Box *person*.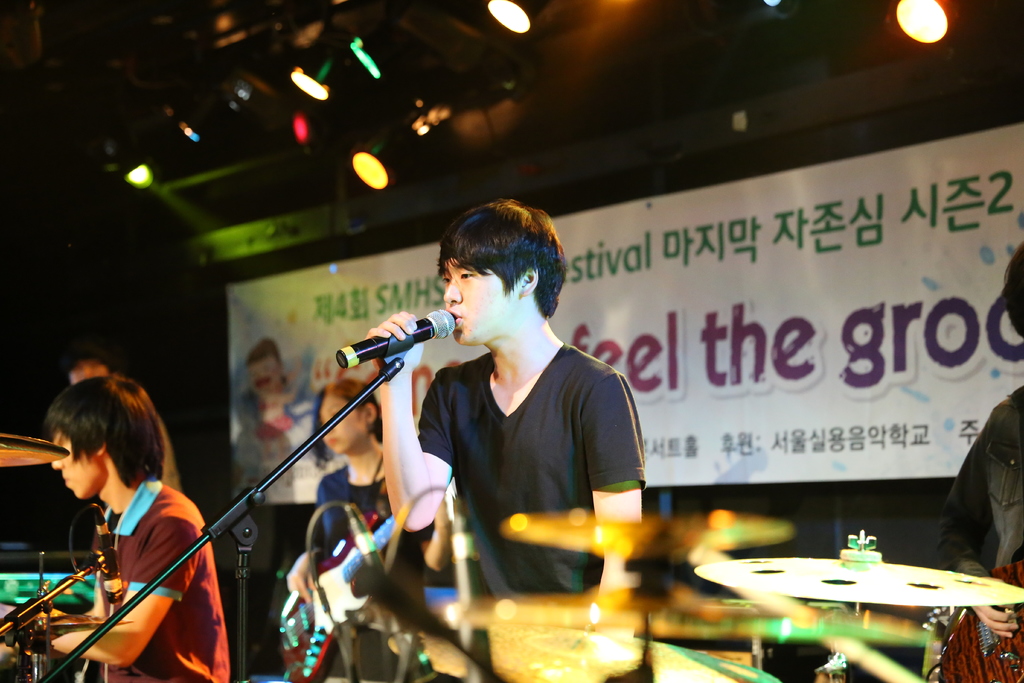
BBox(22, 359, 211, 682).
